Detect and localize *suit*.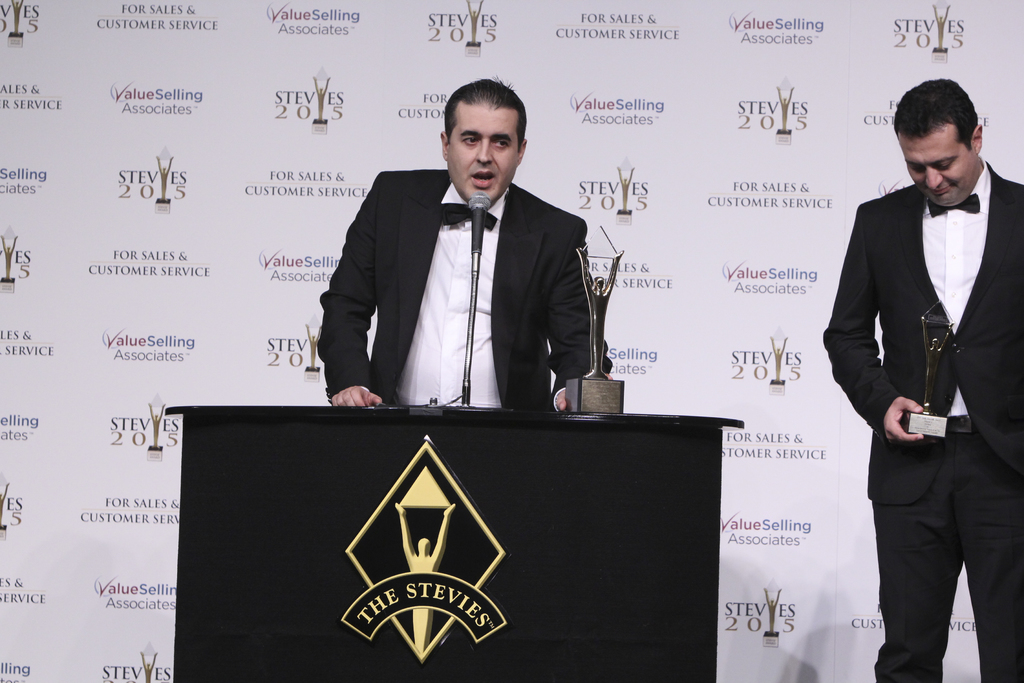
Localized at [left=317, top=168, right=613, bottom=415].
